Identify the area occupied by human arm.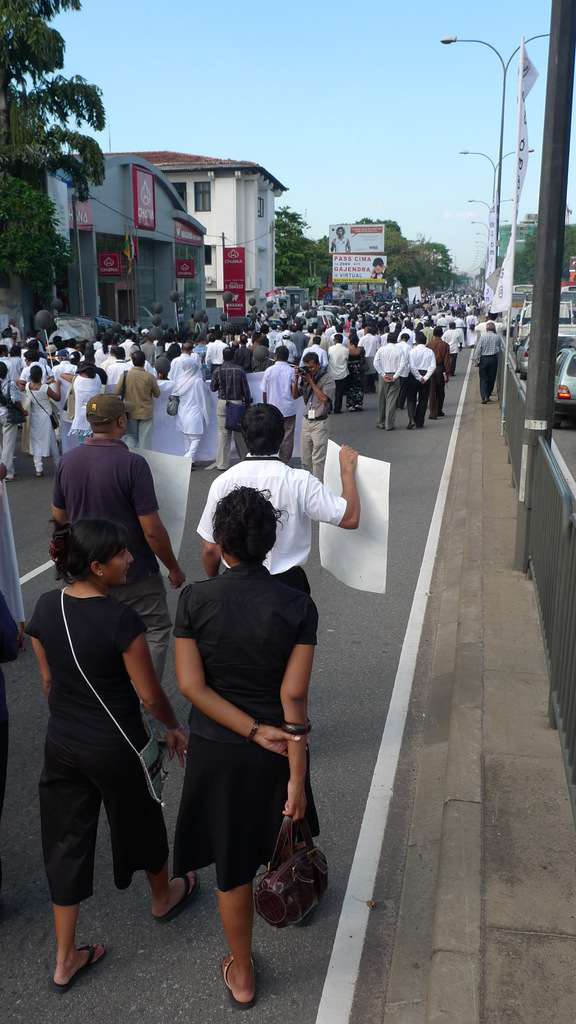
Area: l=46, t=380, r=62, b=401.
